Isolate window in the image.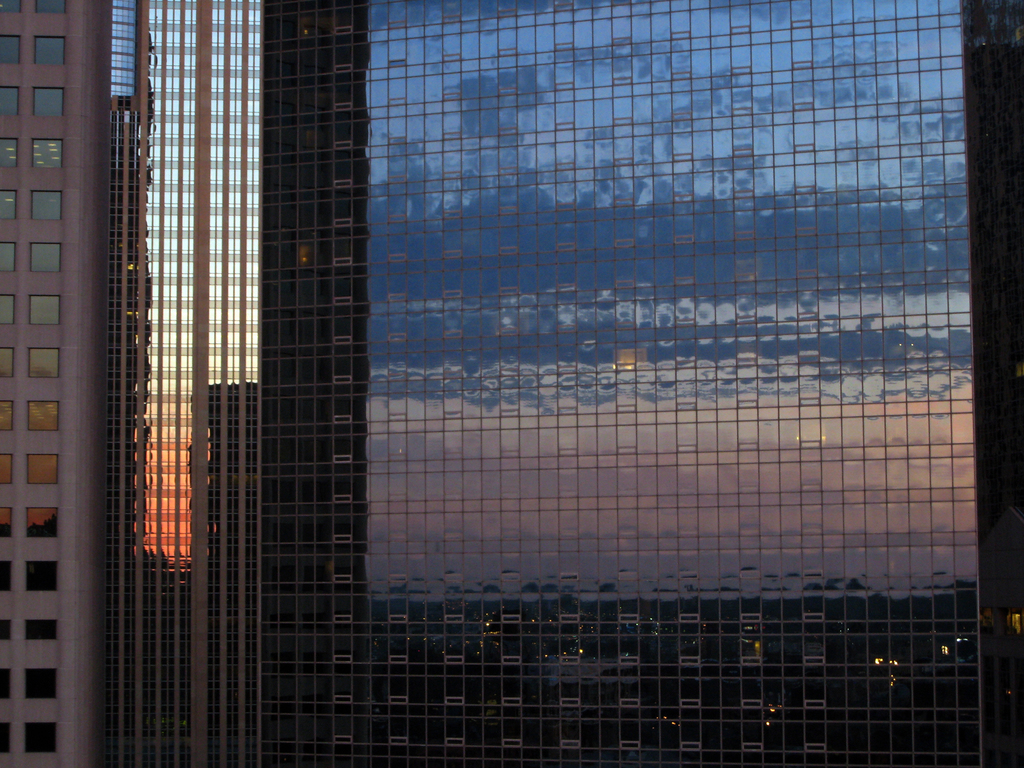
Isolated region: (left=0, top=86, right=20, bottom=116).
